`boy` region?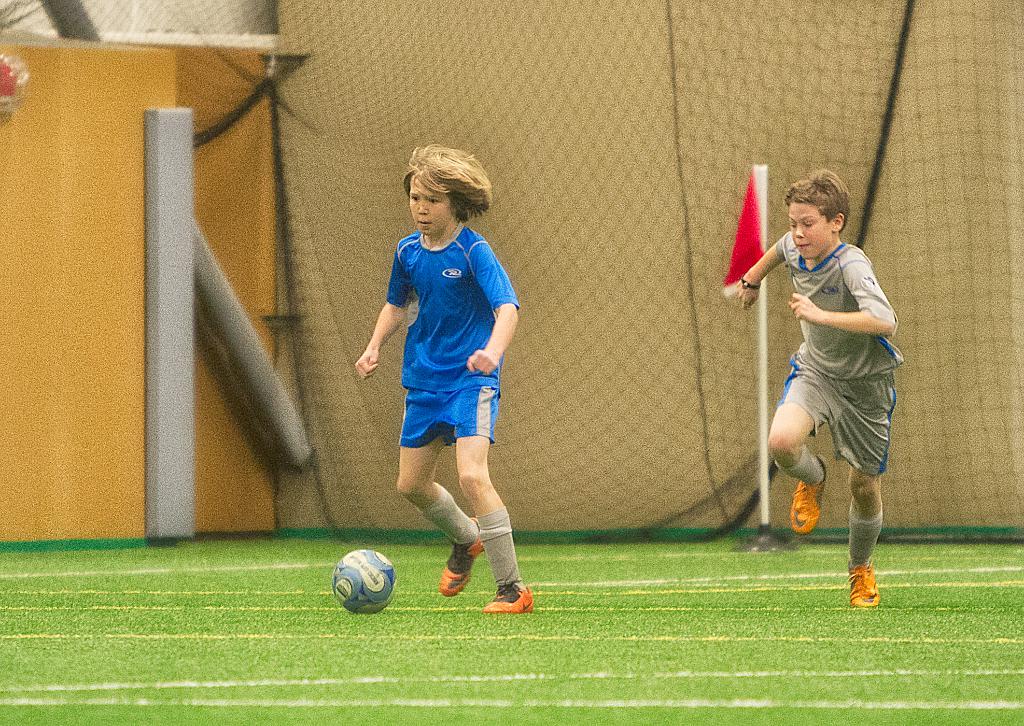
(358, 145, 529, 614)
